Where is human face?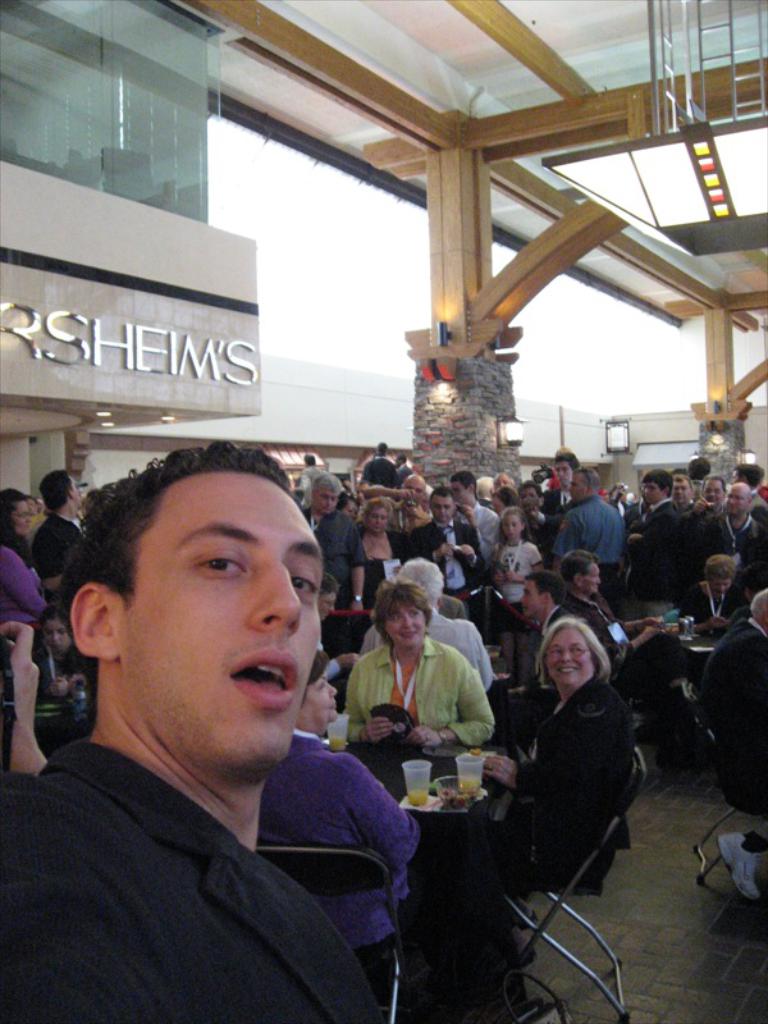
[left=570, top=467, right=600, bottom=504].
